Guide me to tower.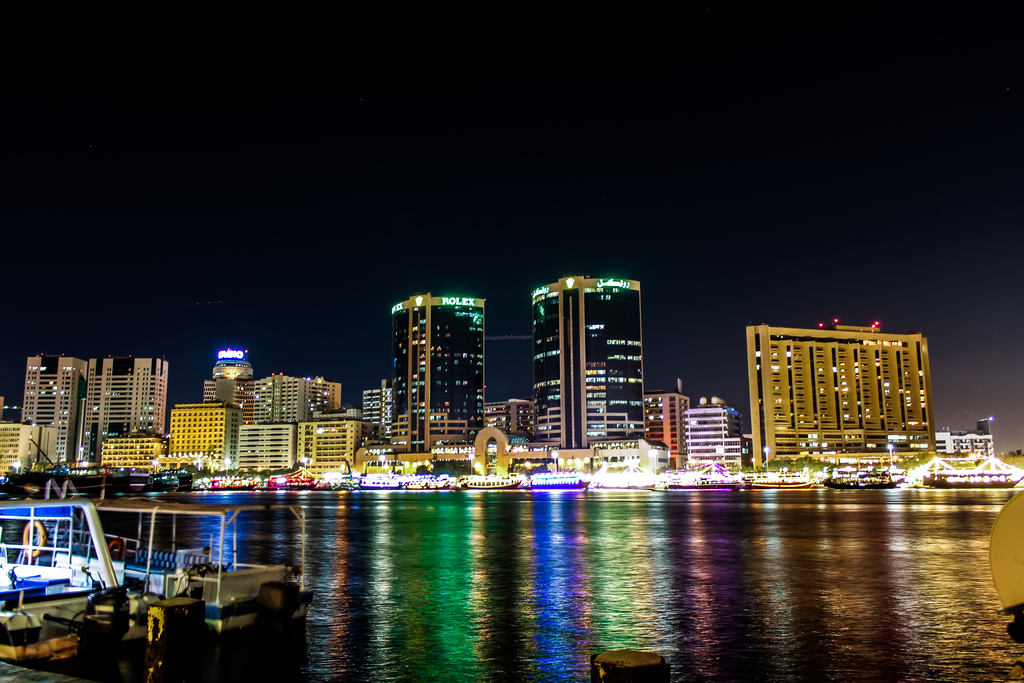
Guidance: region(362, 390, 383, 421).
